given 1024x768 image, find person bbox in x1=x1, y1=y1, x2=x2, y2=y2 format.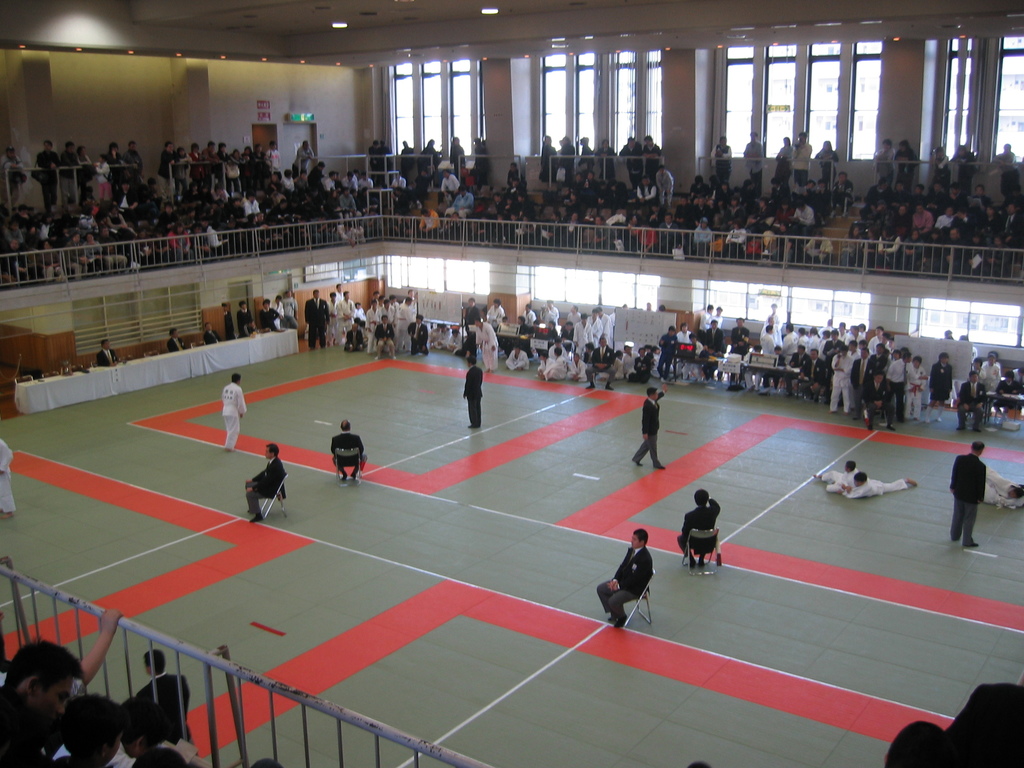
x1=269, y1=295, x2=289, y2=329.
